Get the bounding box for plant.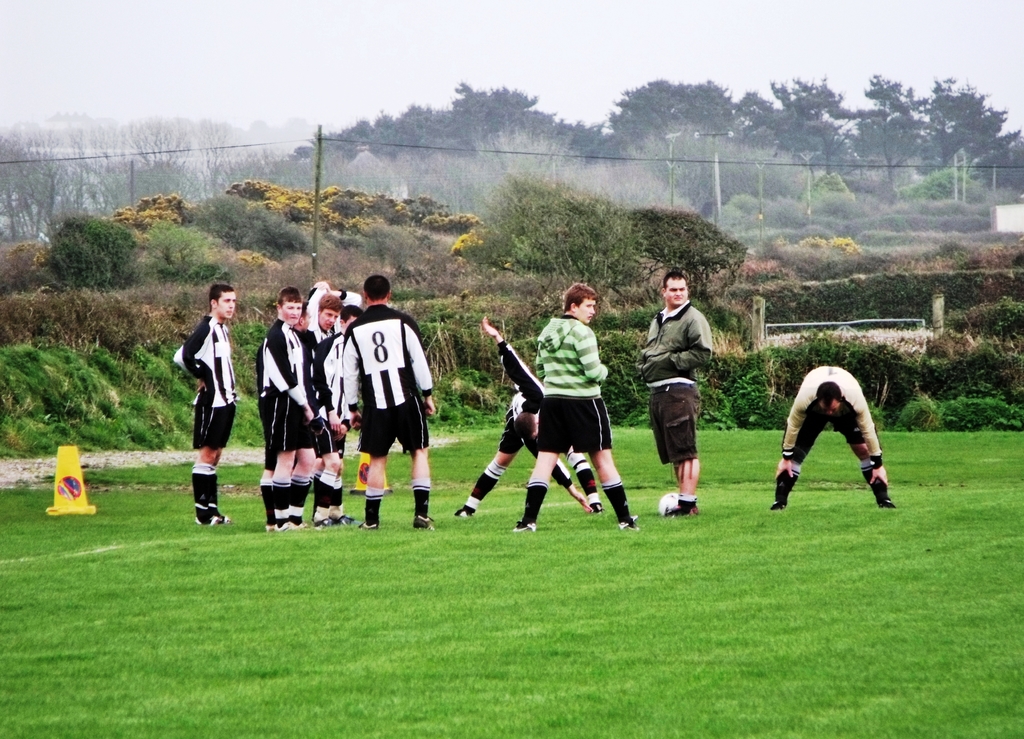
box=[806, 187, 851, 225].
